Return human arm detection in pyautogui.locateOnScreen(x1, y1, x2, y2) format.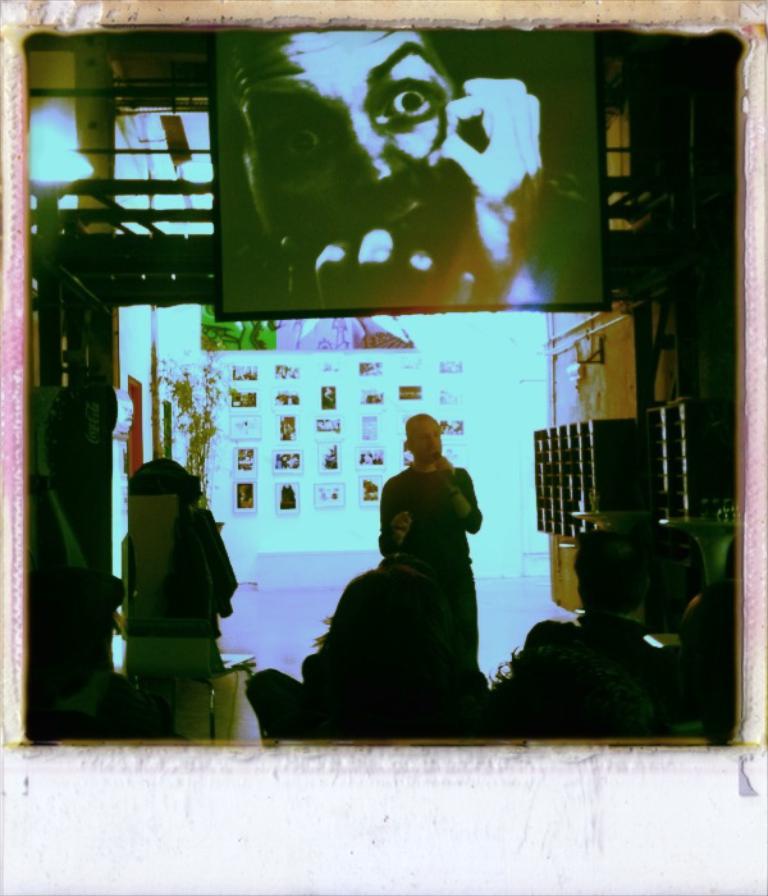
pyautogui.locateOnScreen(434, 453, 483, 535).
